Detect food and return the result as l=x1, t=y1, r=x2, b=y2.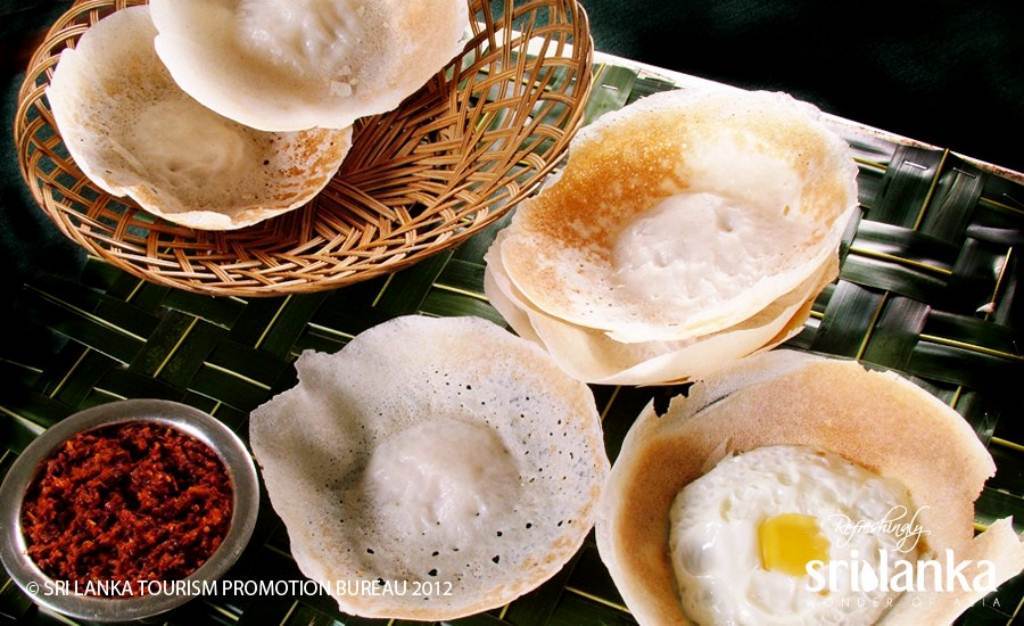
l=484, t=243, r=841, b=389.
